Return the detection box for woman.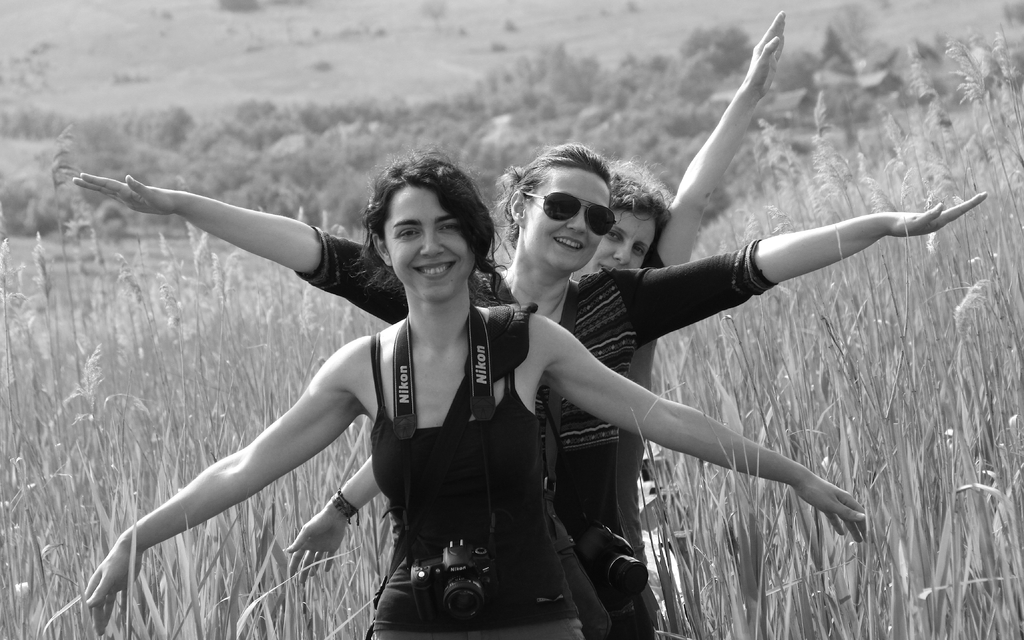
box=[67, 136, 991, 639].
